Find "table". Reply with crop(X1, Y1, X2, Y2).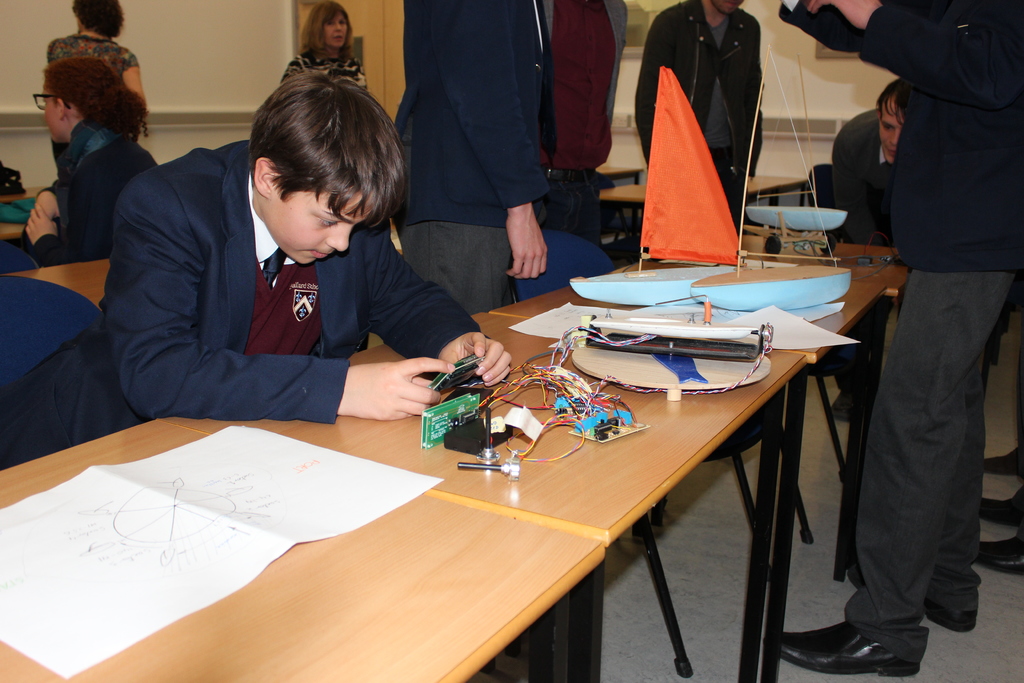
crop(493, 224, 913, 483).
